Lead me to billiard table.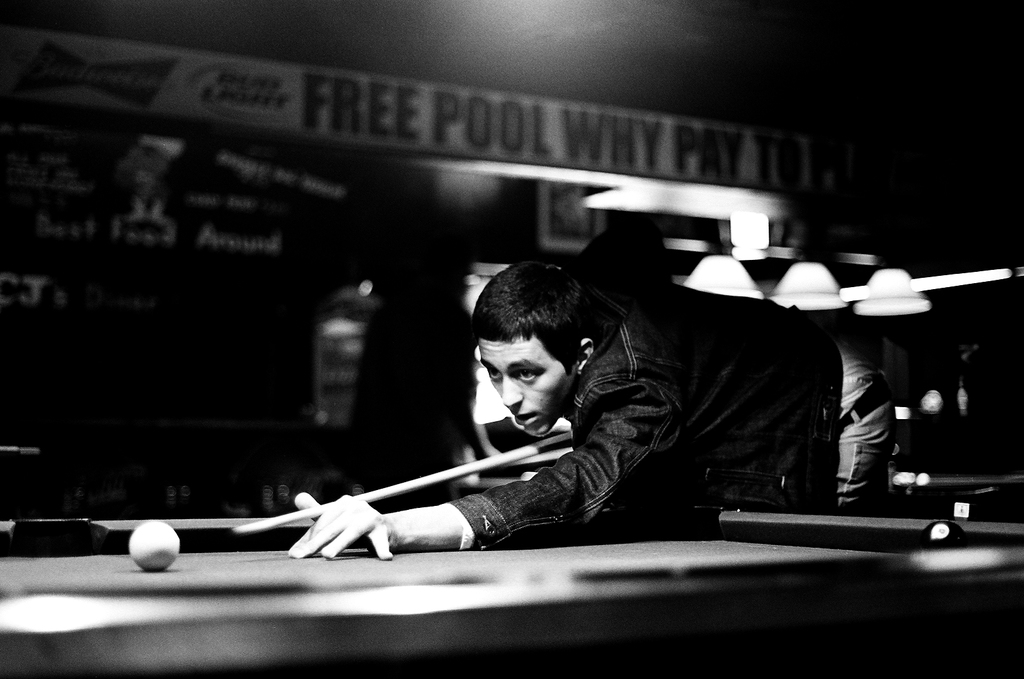
Lead to 0 506 1023 678.
